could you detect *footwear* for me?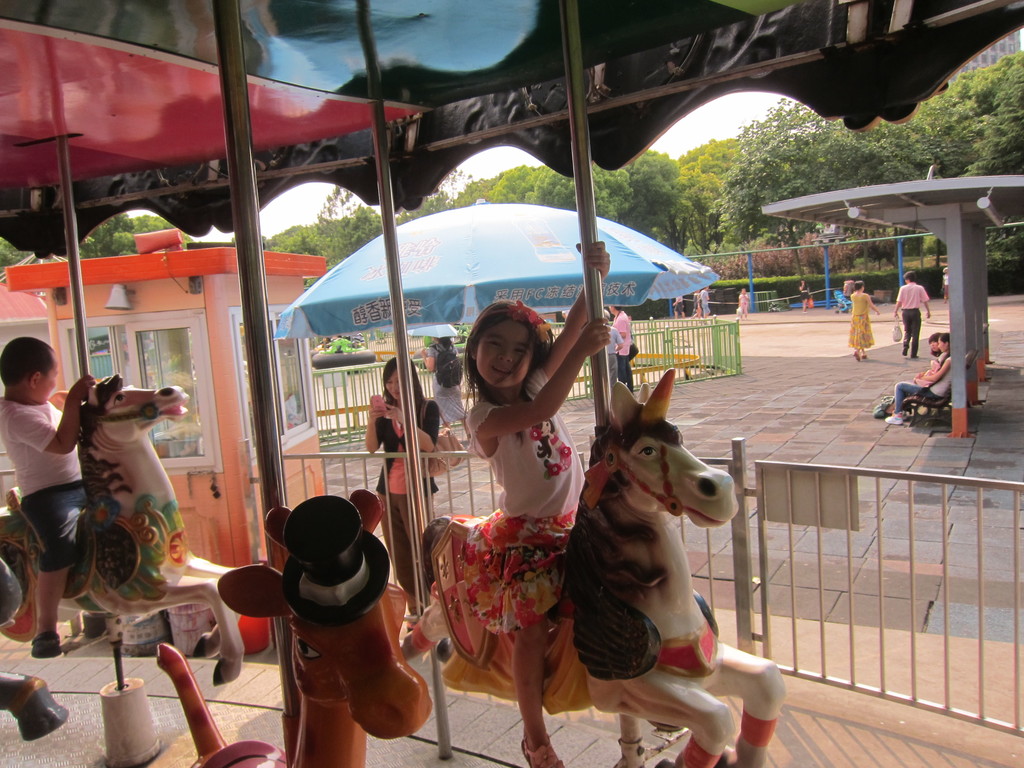
Detection result: bbox=[31, 632, 68, 657].
